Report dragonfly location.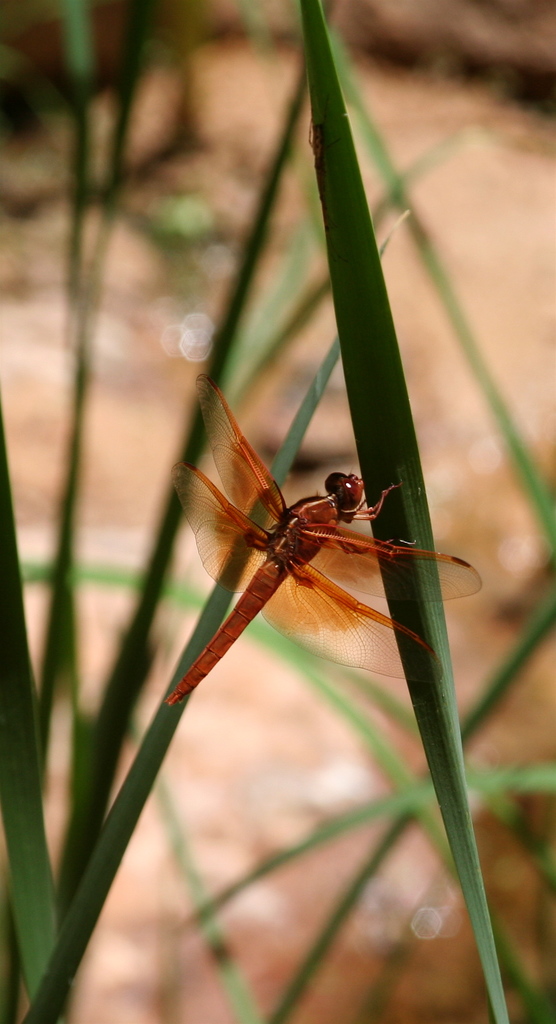
Report: <region>166, 375, 486, 707</region>.
